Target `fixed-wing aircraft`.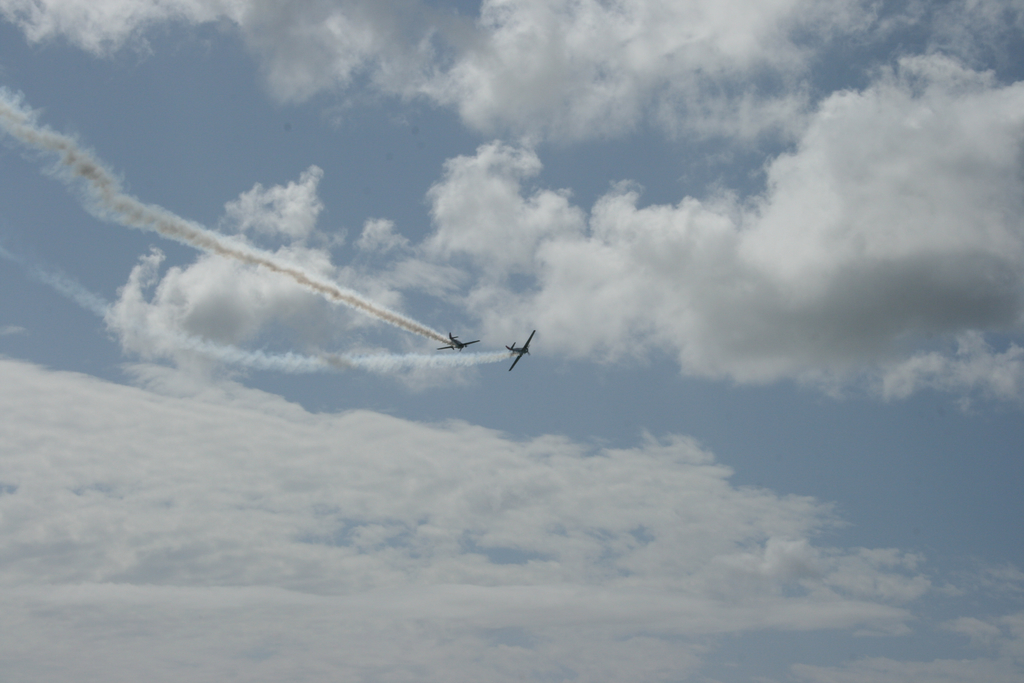
Target region: <bbox>435, 336, 480, 353</bbox>.
